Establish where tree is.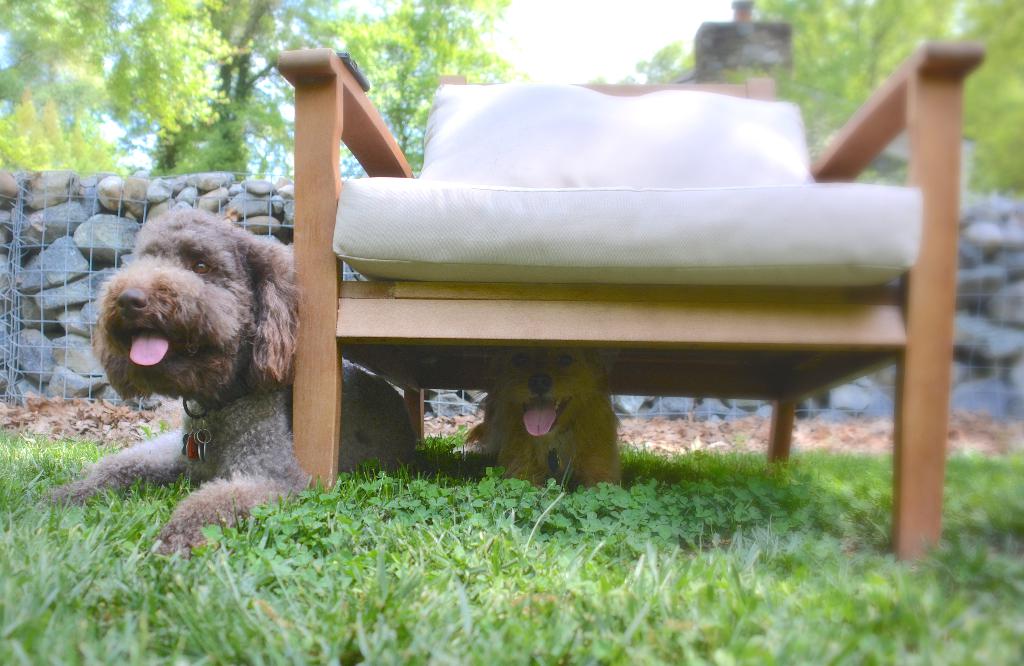
Established at 0 0 534 187.
